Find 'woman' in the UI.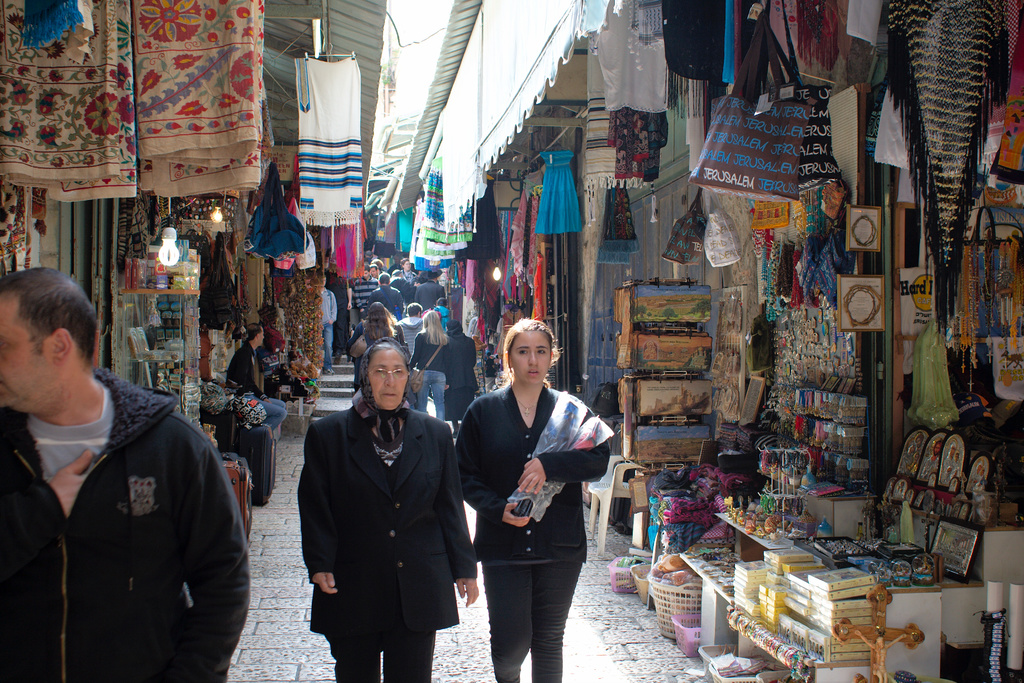
UI element at [x1=299, y1=337, x2=479, y2=682].
